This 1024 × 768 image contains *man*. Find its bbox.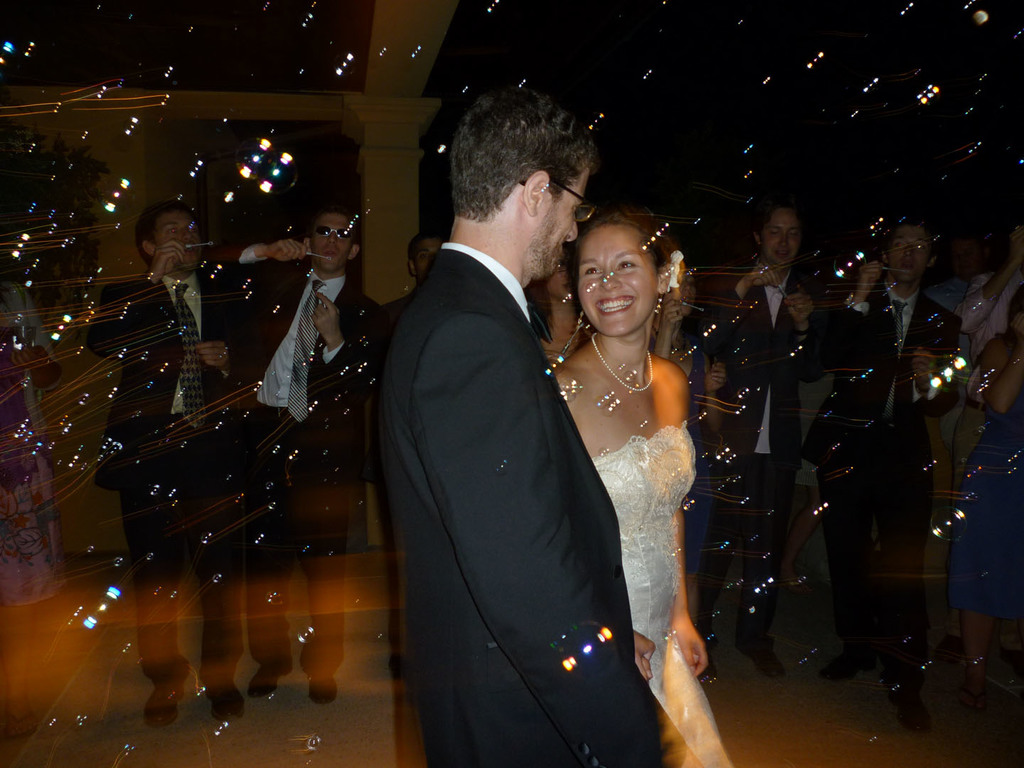
(87,202,246,722).
